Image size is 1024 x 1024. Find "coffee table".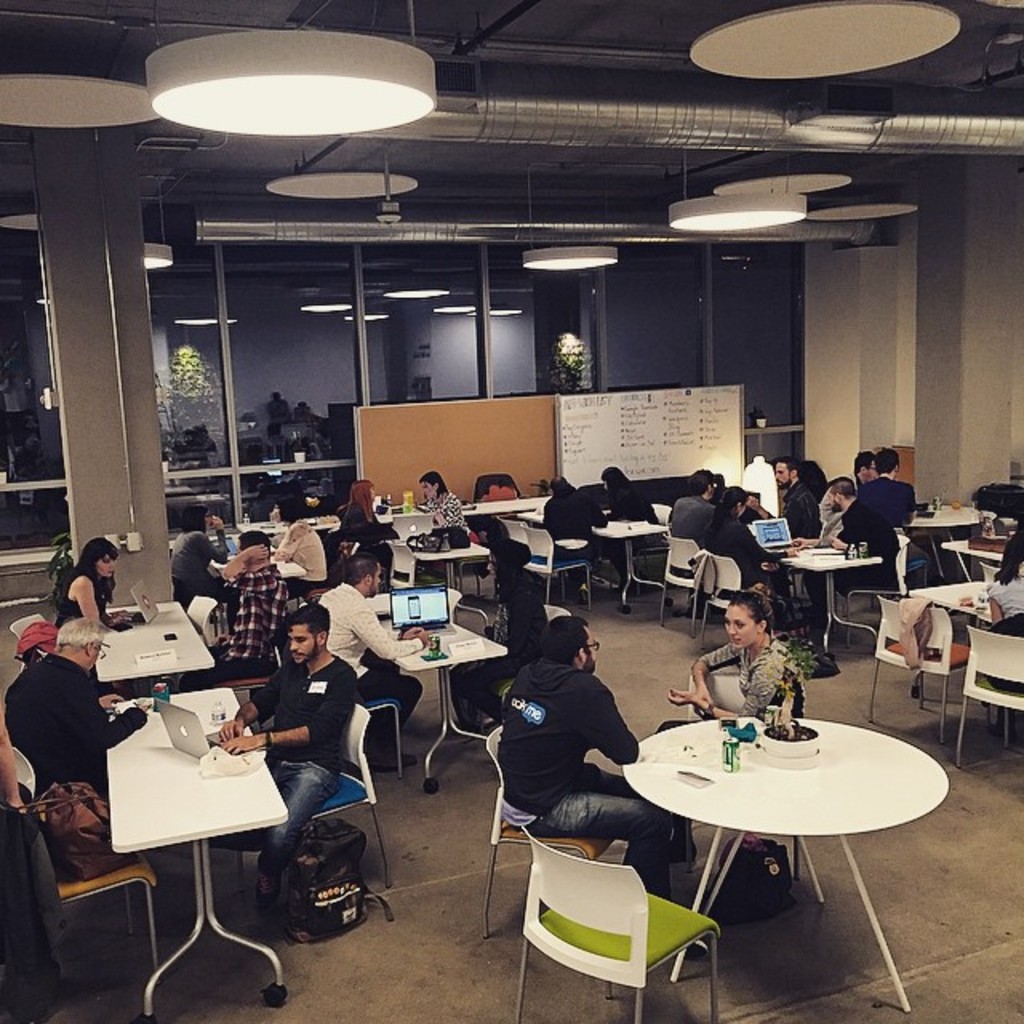
<region>101, 686, 283, 1022</region>.
